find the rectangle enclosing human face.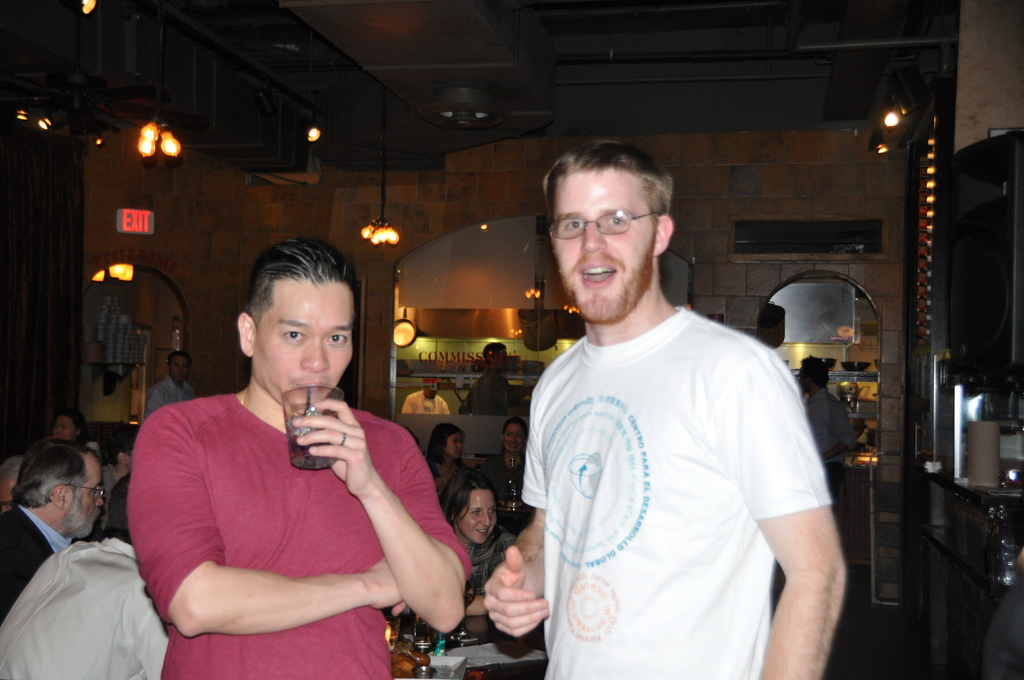
left=253, top=279, right=351, bottom=403.
